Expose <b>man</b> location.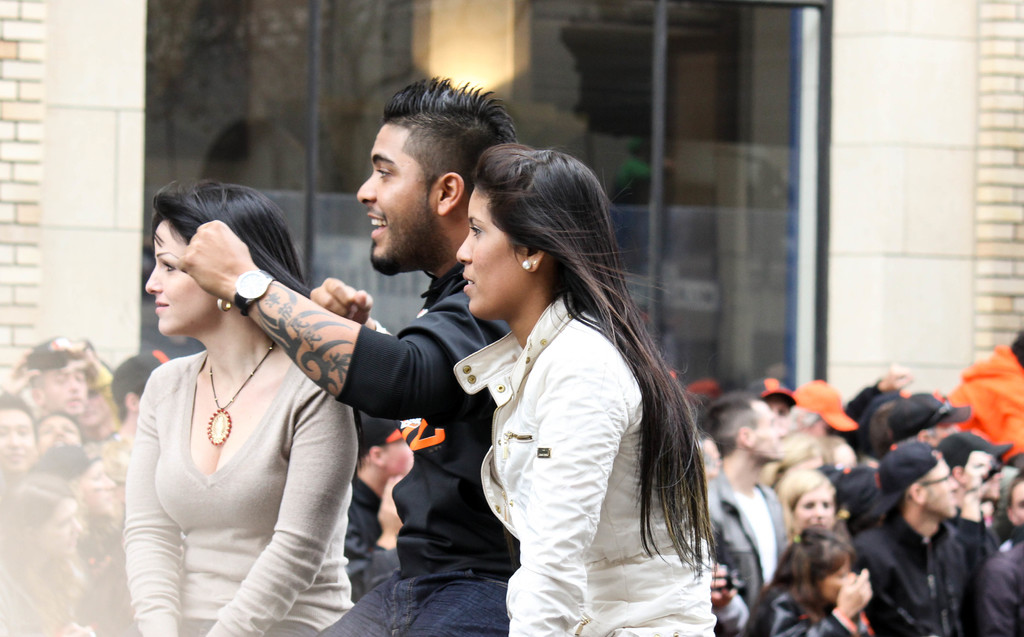
Exposed at box=[701, 392, 797, 608].
